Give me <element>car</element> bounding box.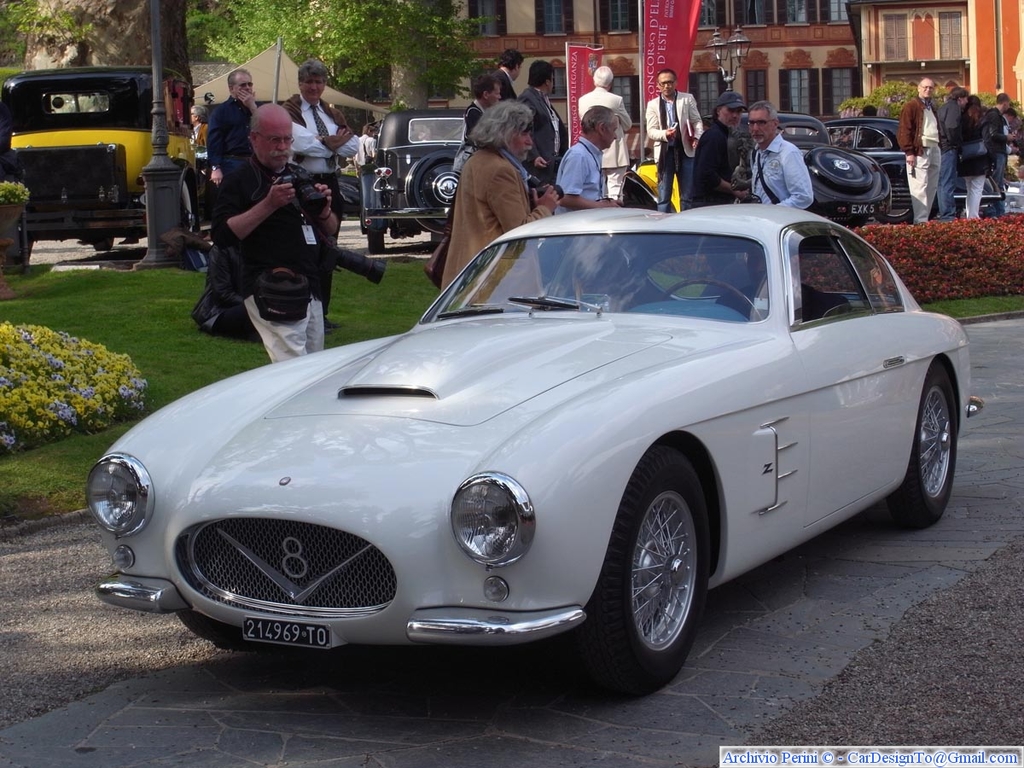
{"left": 84, "top": 200, "right": 984, "bottom": 691}.
